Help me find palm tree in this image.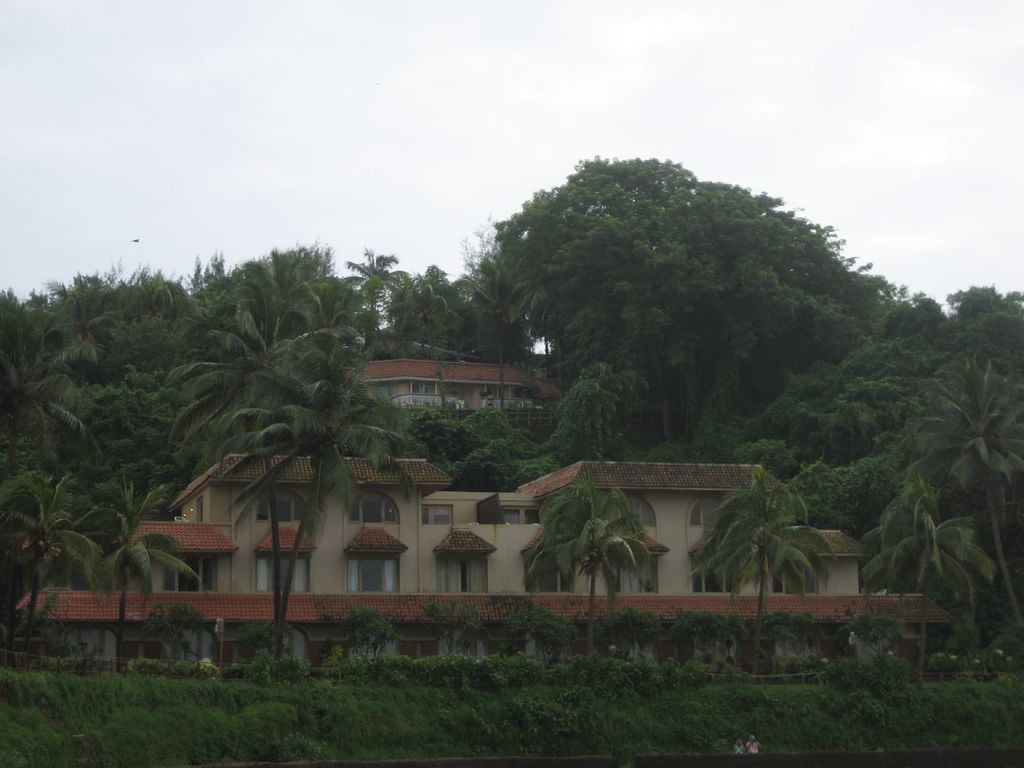
Found it: left=0, top=463, right=99, bottom=673.
